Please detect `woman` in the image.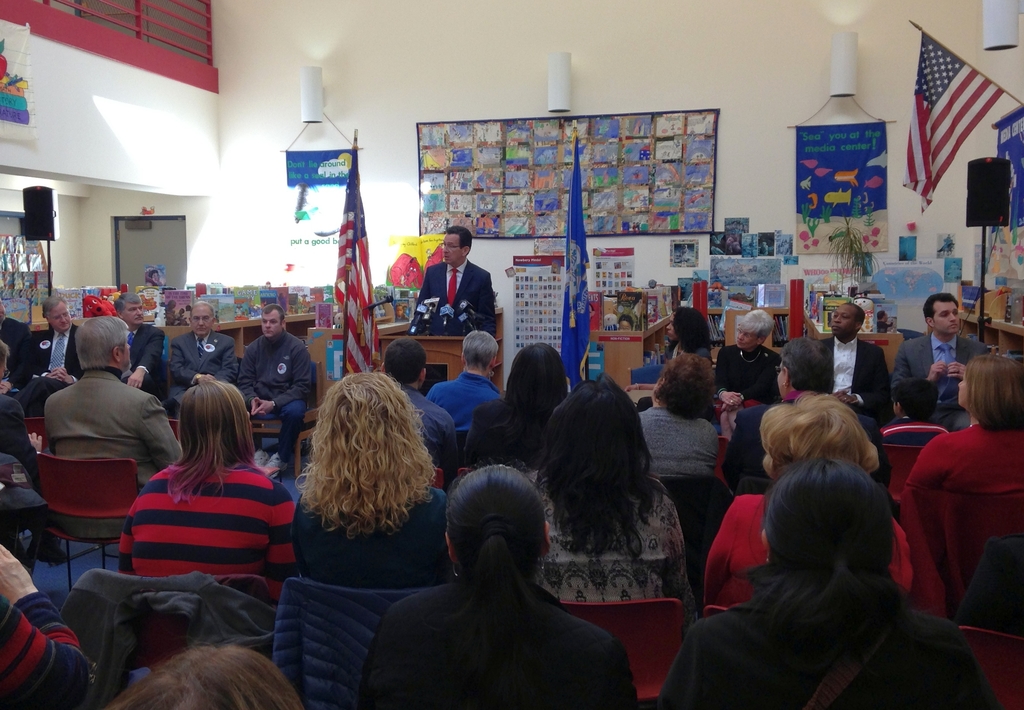
bbox(527, 369, 696, 642).
